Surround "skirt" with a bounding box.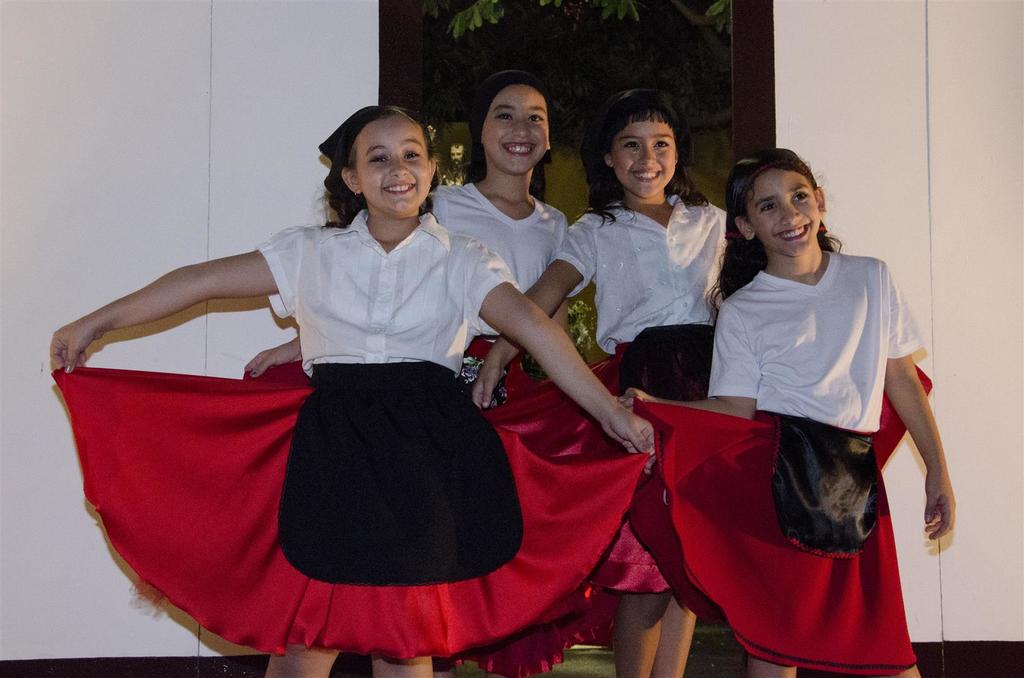
(left=505, top=338, right=934, bottom=594).
